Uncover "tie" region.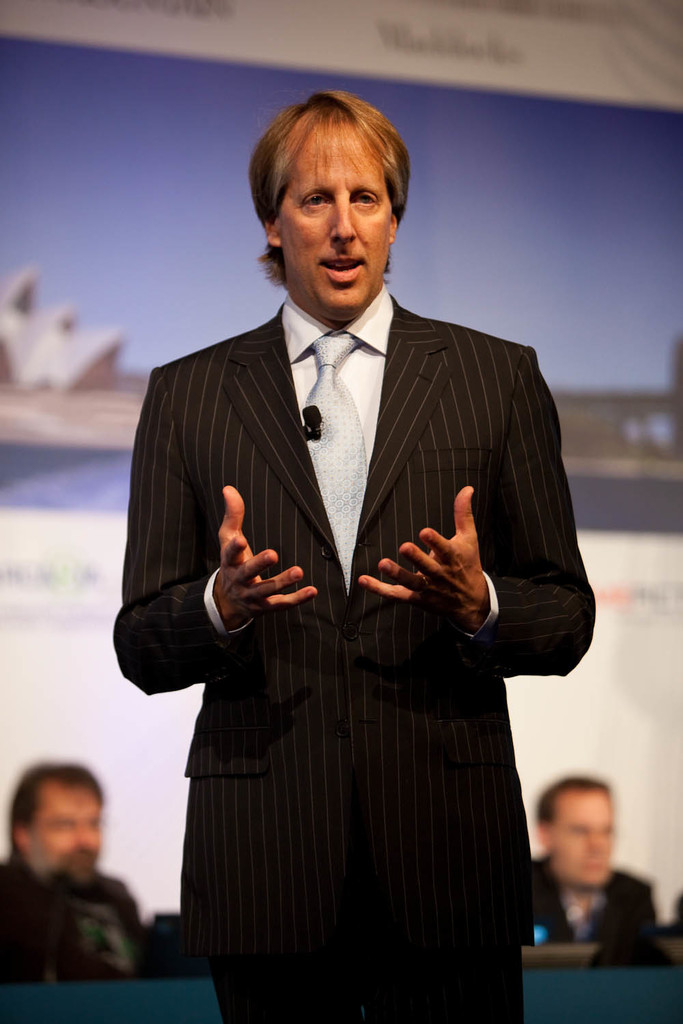
Uncovered: <bbox>298, 333, 358, 594</bbox>.
